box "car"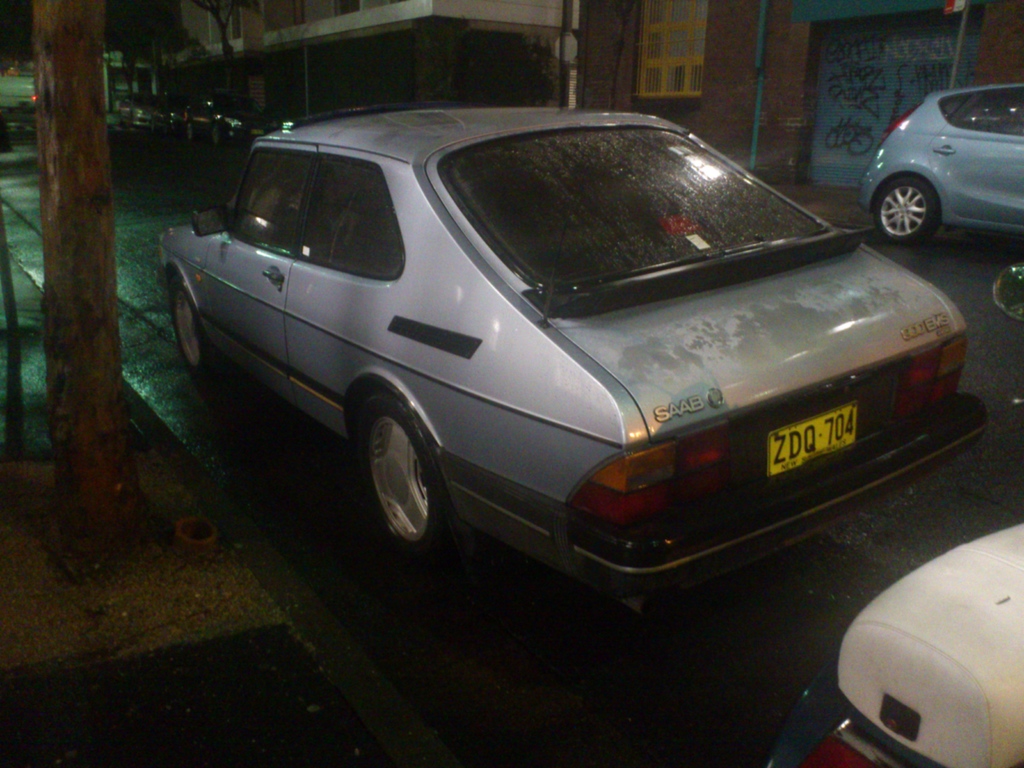
Rect(861, 85, 1023, 240)
